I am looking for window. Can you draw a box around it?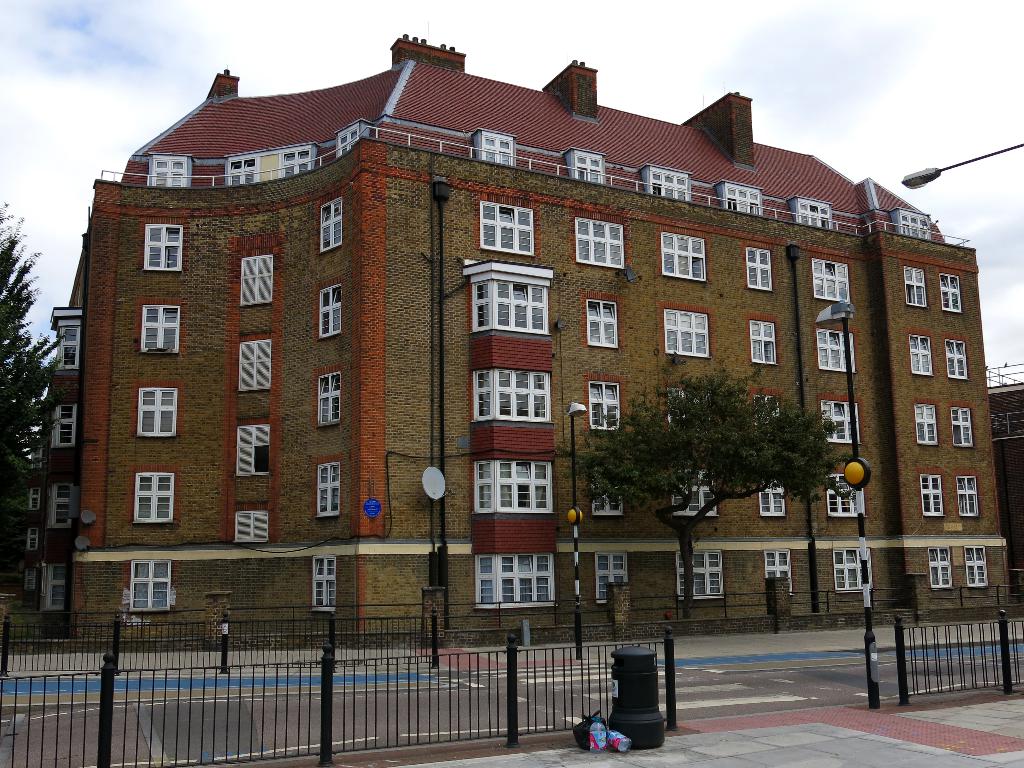
Sure, the bounding box is <region>909, 401, 933, 445</region>.
